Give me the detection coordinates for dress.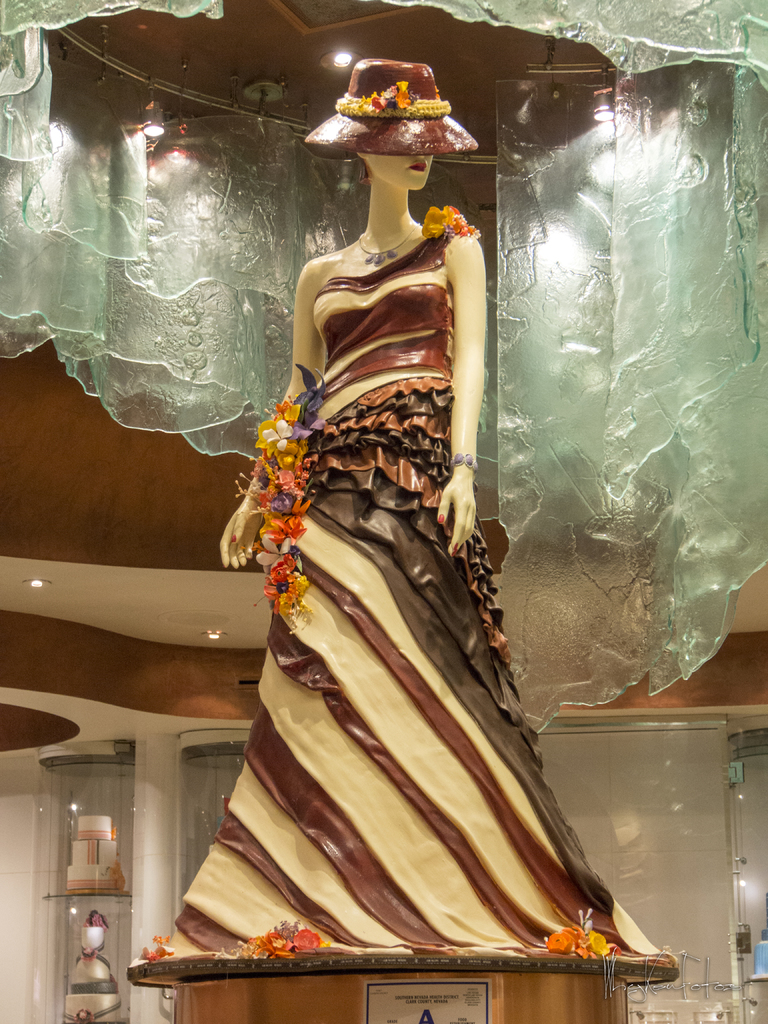
161:204:667:954.
